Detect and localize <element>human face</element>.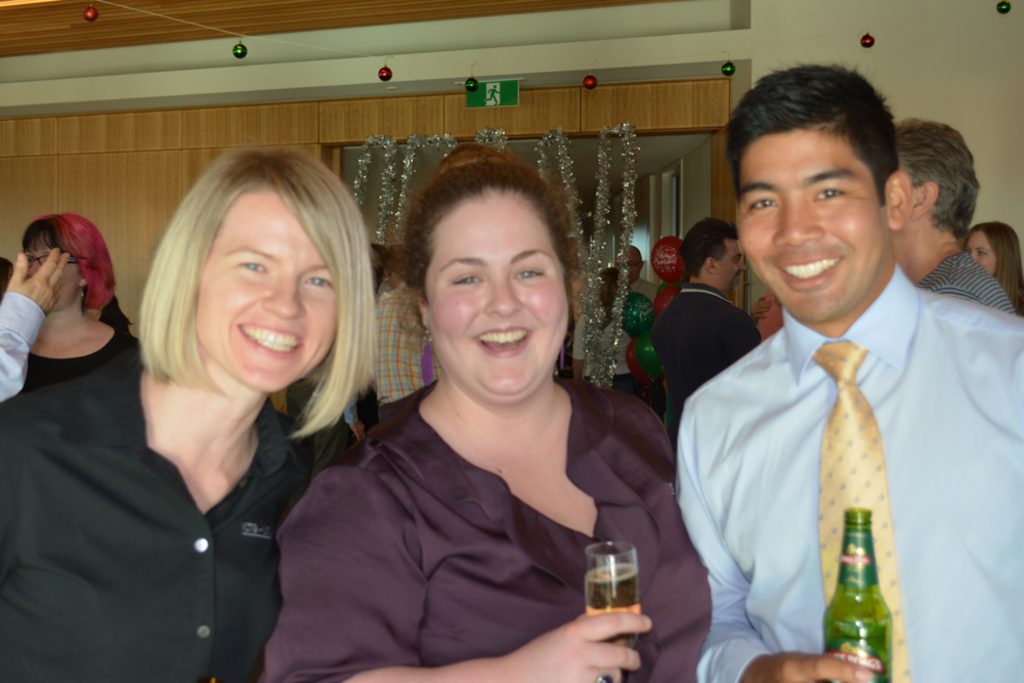
Localized at 28,247,78,307.
